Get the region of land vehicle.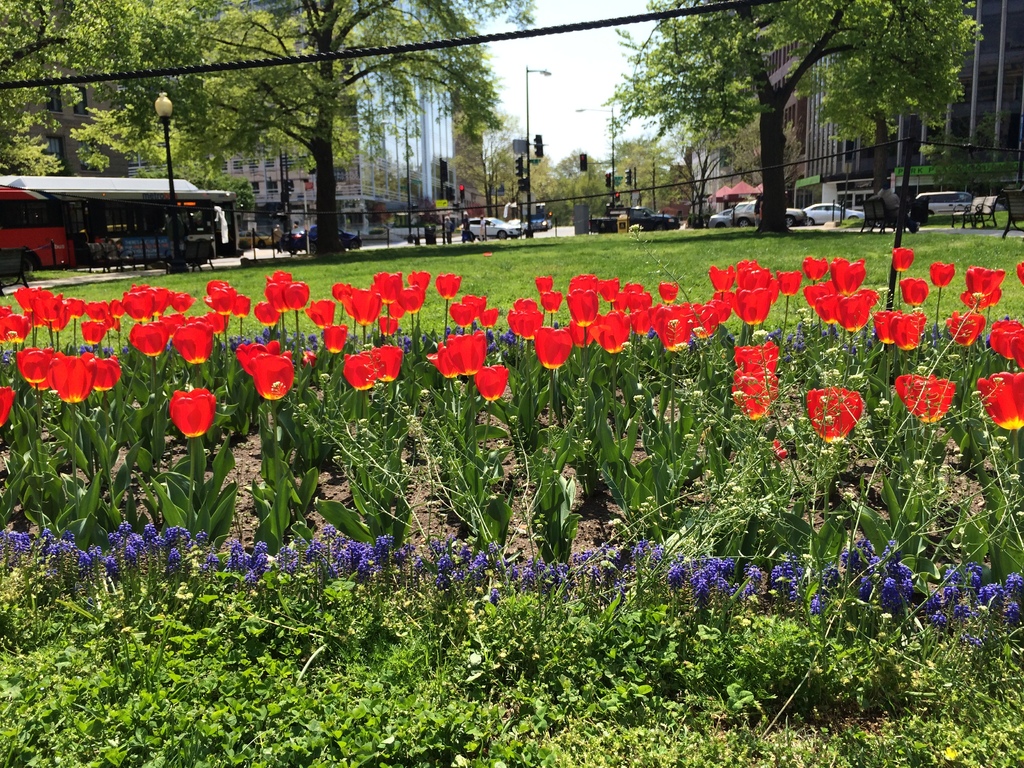
[708, 205, 734, 230].
